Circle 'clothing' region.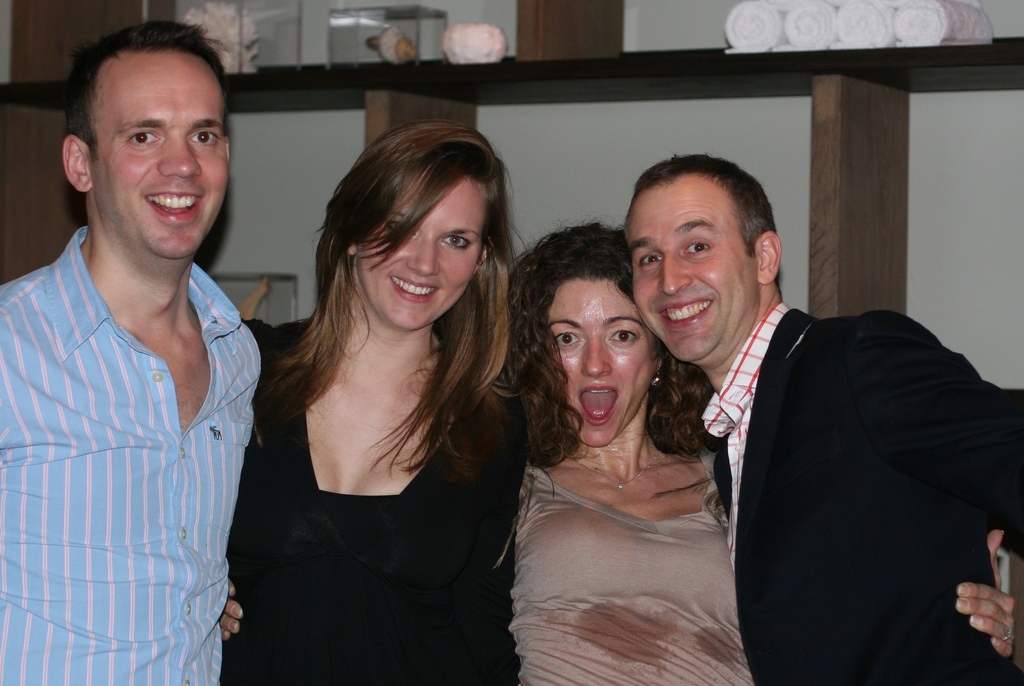
Region: {"x1": 16, "y1": 172, "x2": 259, "y2": 671}.
